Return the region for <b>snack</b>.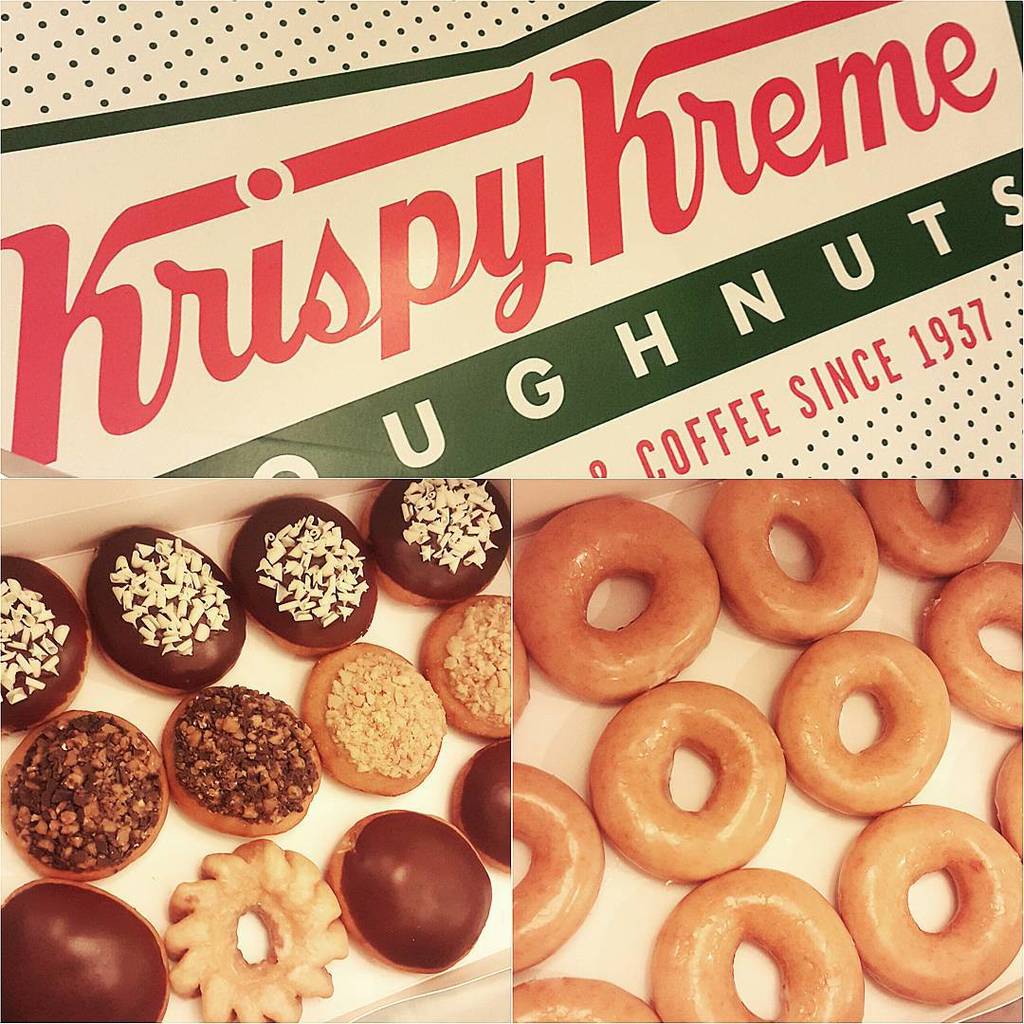
Rect(299, 658, 432, 801).
